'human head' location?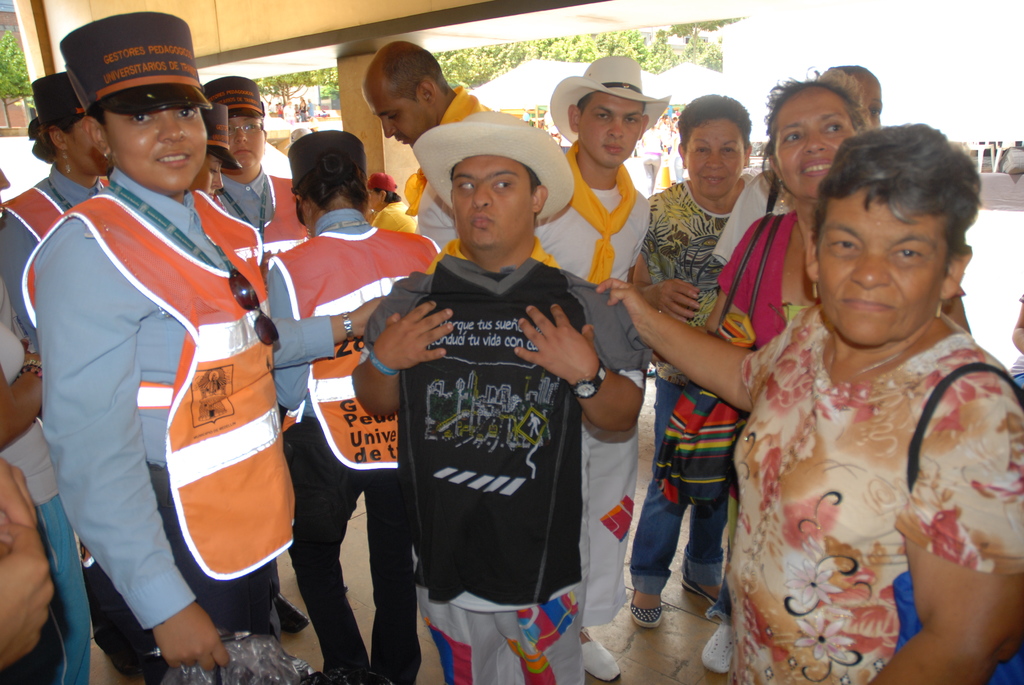
rect(203, 70, 266, 178)
